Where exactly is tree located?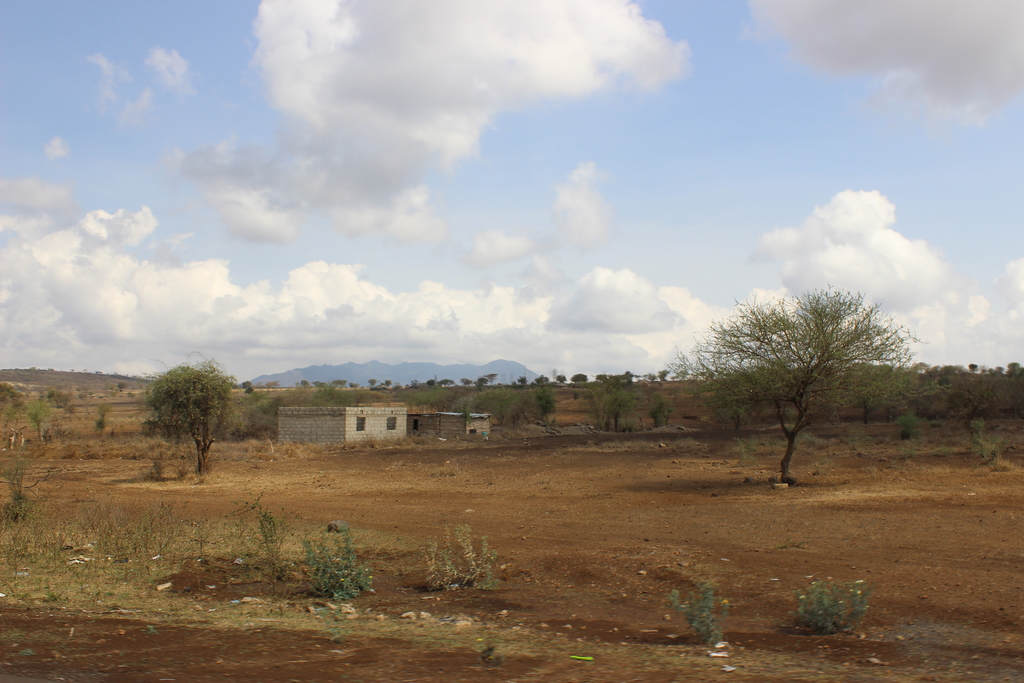
Its bounding box is {"left": 441, "top": 378, "right": 452, "bottom": 383}.
